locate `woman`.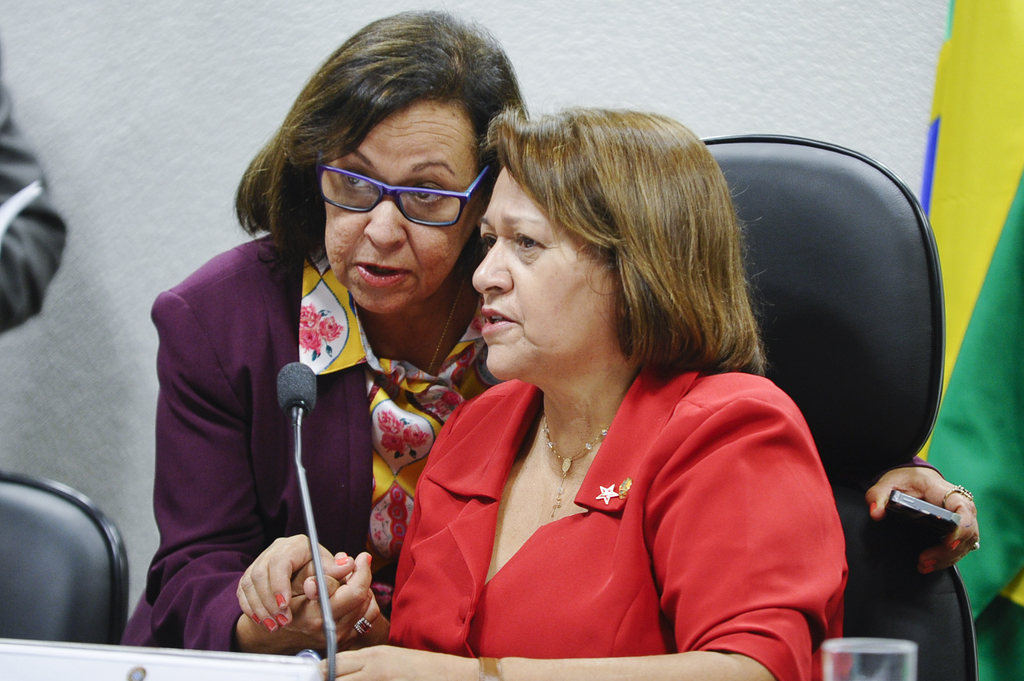
Bounding box: <bbox>372, 89, 860, 659</bbox>.
